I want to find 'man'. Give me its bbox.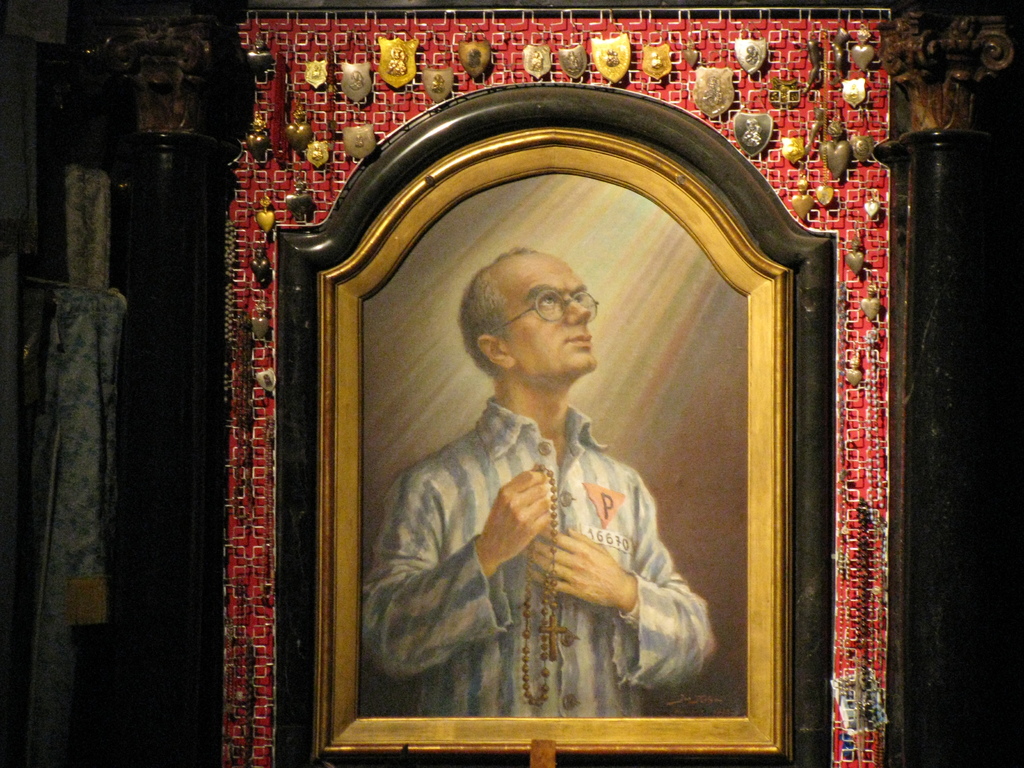
l=335, t=206, r=710, b=686.
